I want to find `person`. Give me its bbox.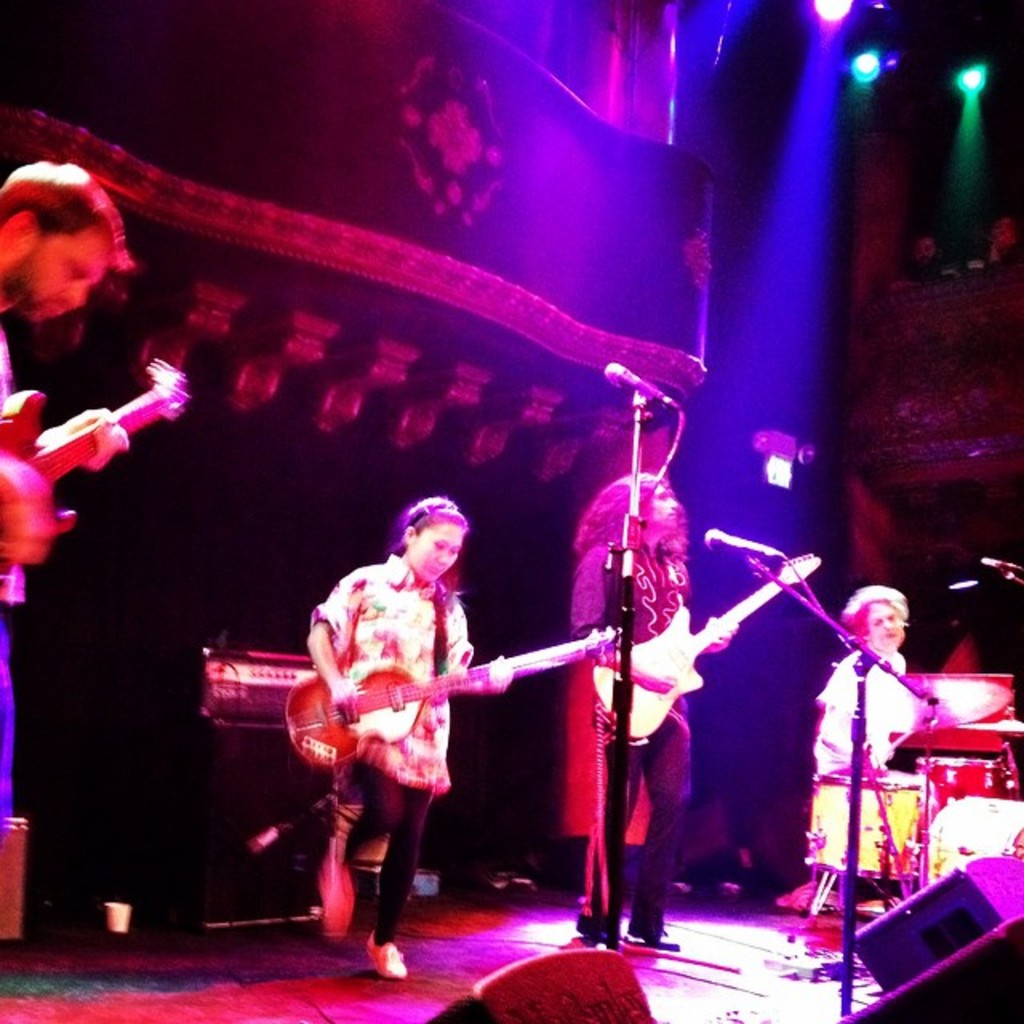
[left=573, top=467, right=739, bottom=949].
